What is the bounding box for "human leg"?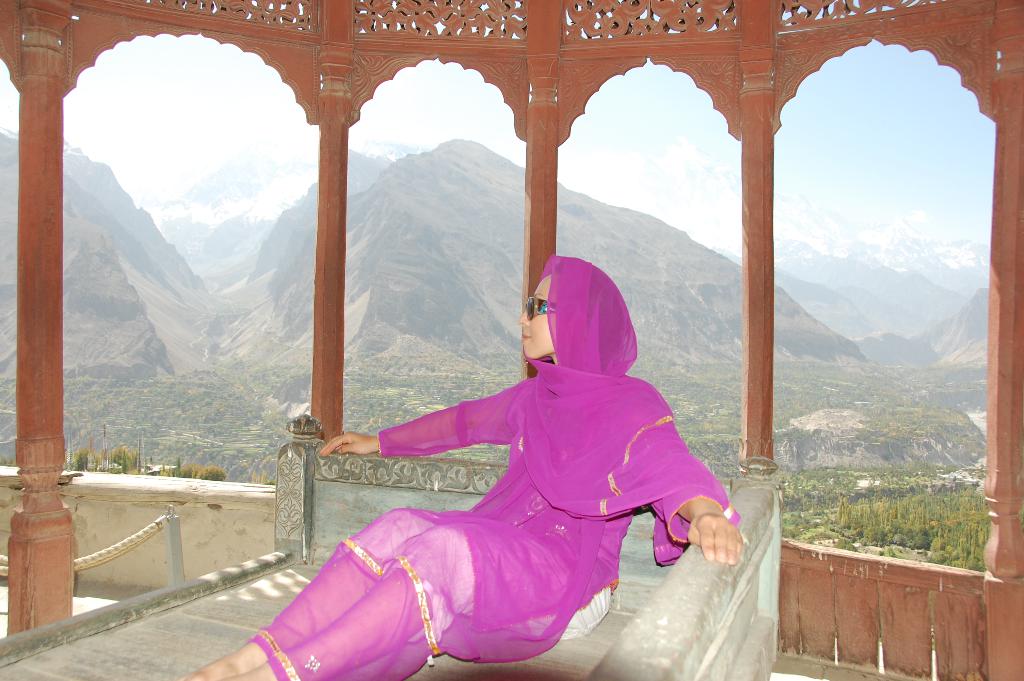
region(179, 509, 438, 680).
